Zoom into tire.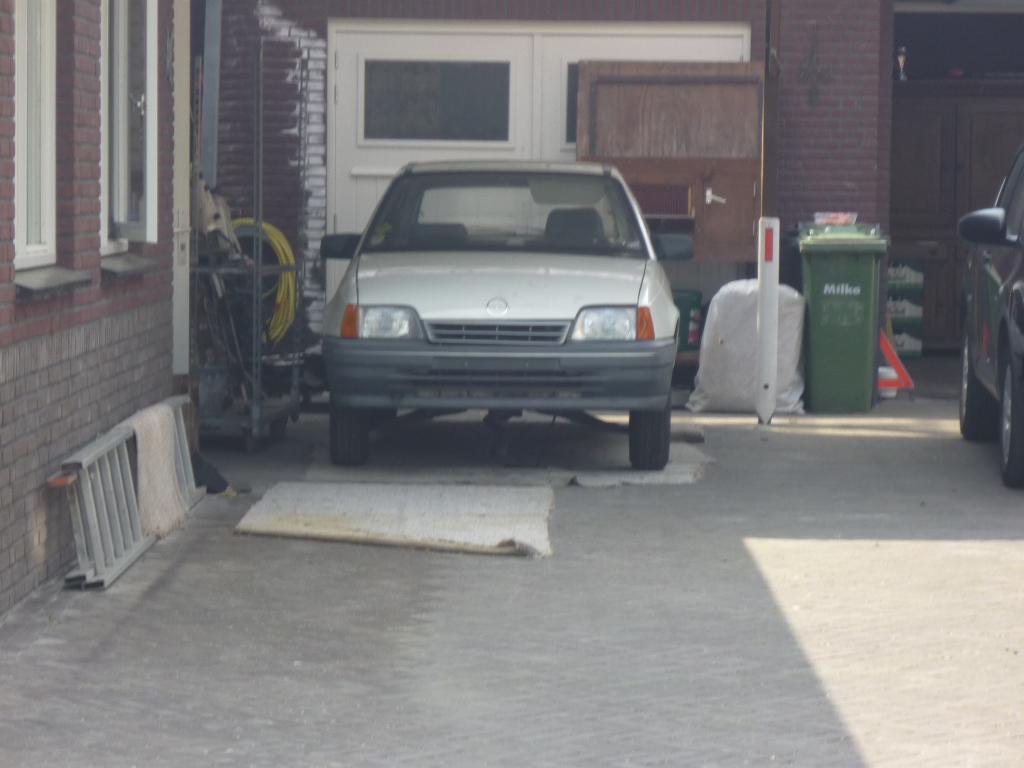
Zoom target: bbox=(996, 357, 1023, 490).
